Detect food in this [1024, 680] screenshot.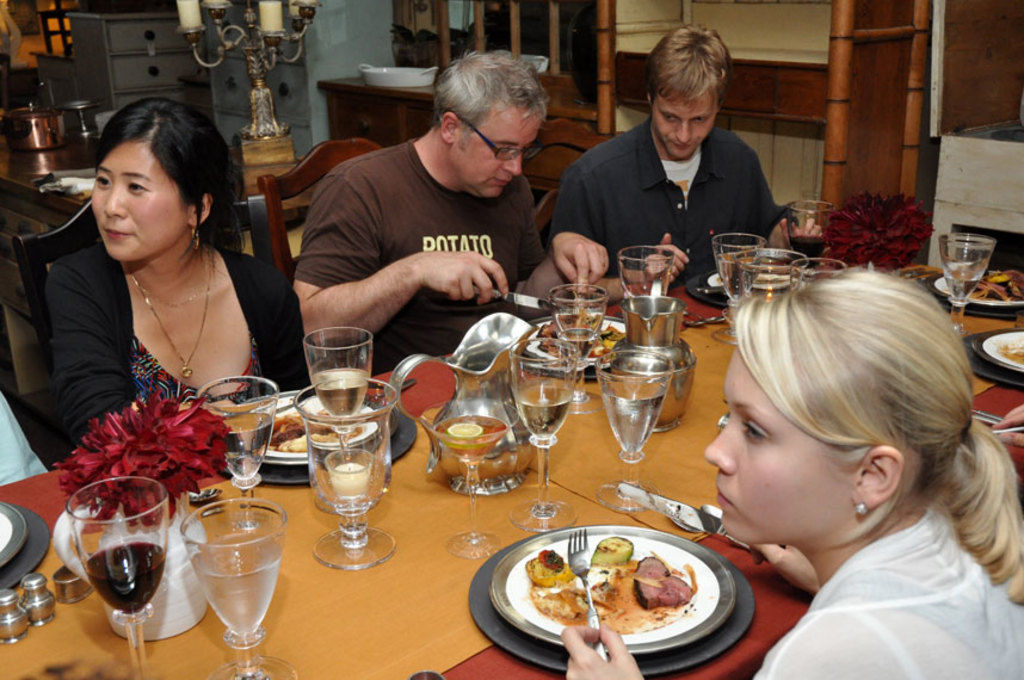
Detection: (left=449, top=420, right=488, bottom=438).
